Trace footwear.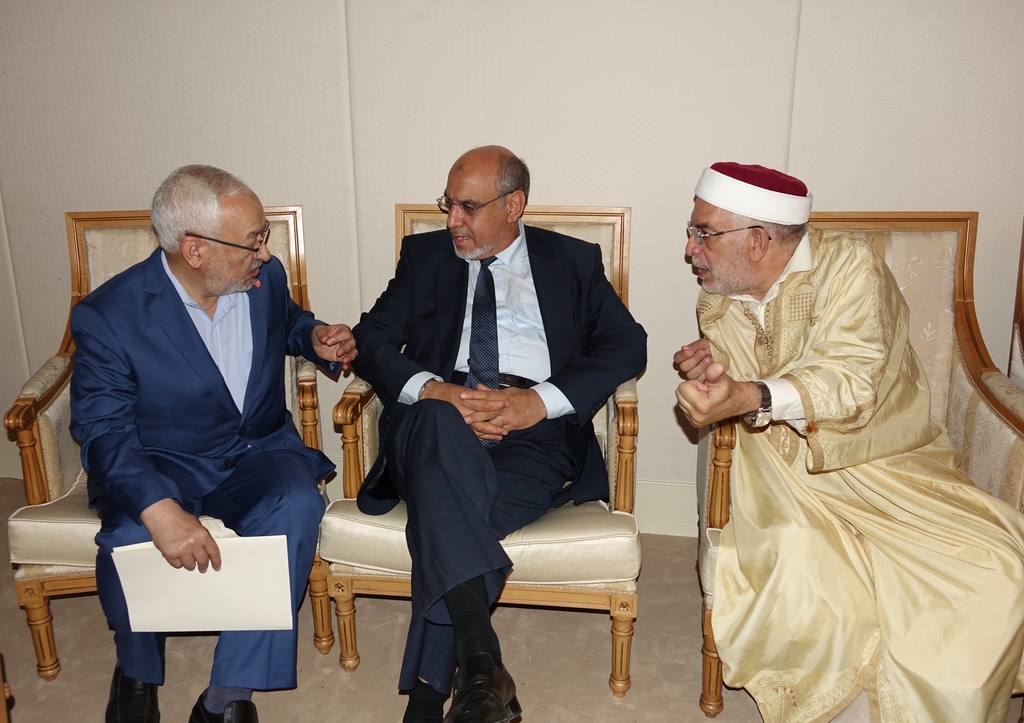
Traced to x1=184 y1=694 x2=267 y2=722.
